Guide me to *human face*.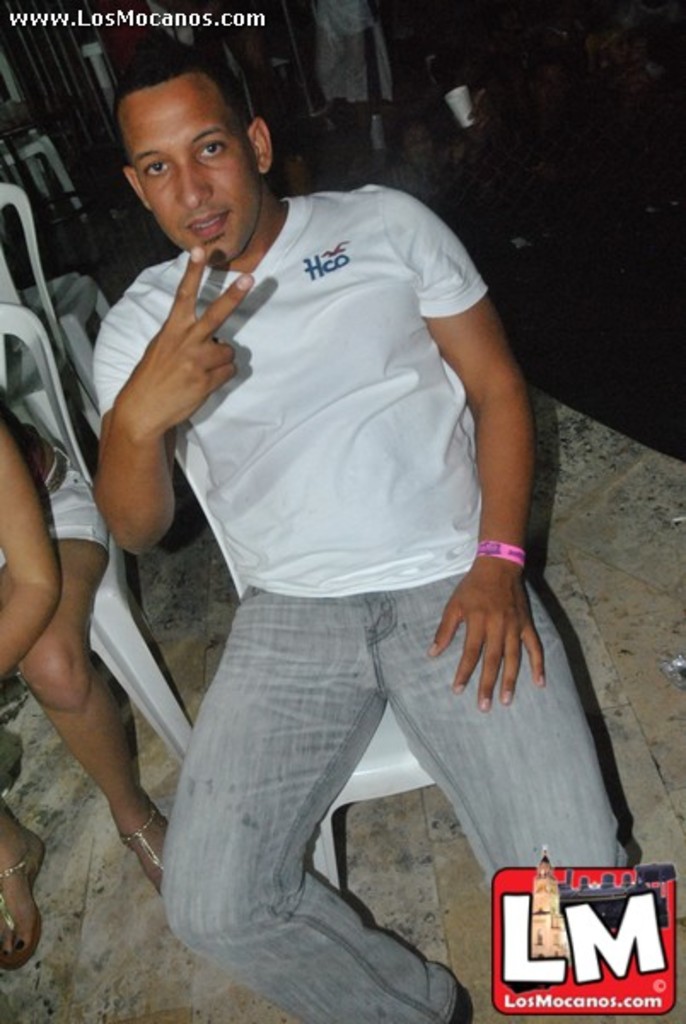
Guidance: pyautogui.locateOnScreen(125, 70, 261, 268).
